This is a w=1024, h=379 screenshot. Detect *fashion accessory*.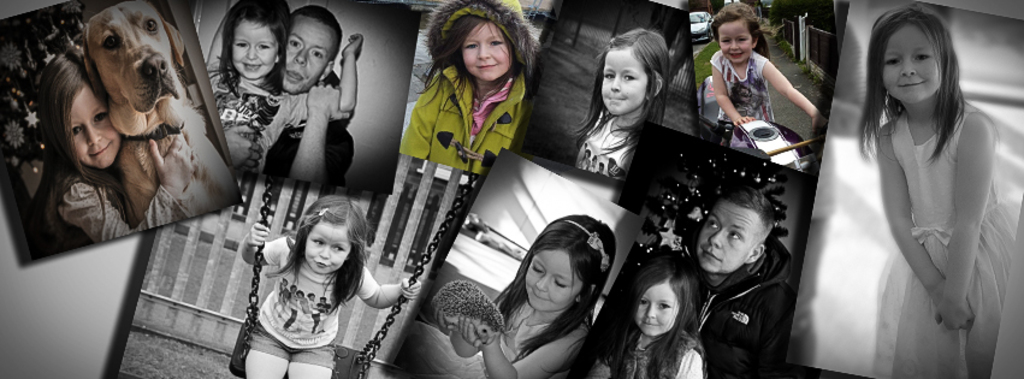
pyautogui.locateOnScreen(566, 215, 612, 278).
